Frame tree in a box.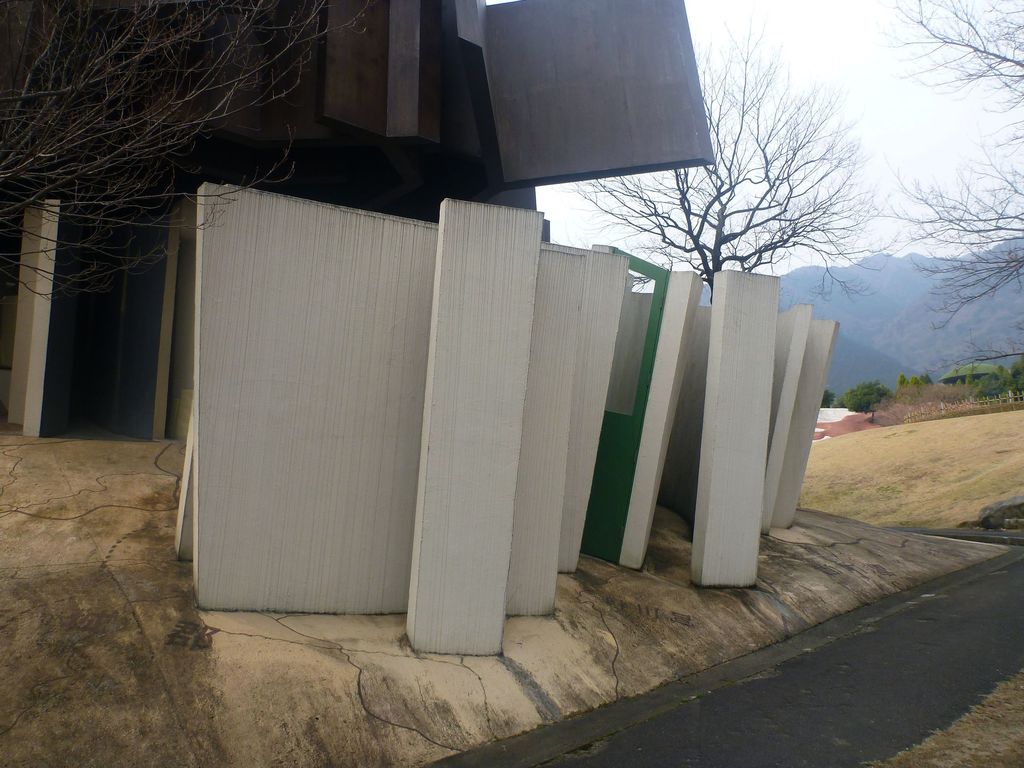
(967,367,975,396).
